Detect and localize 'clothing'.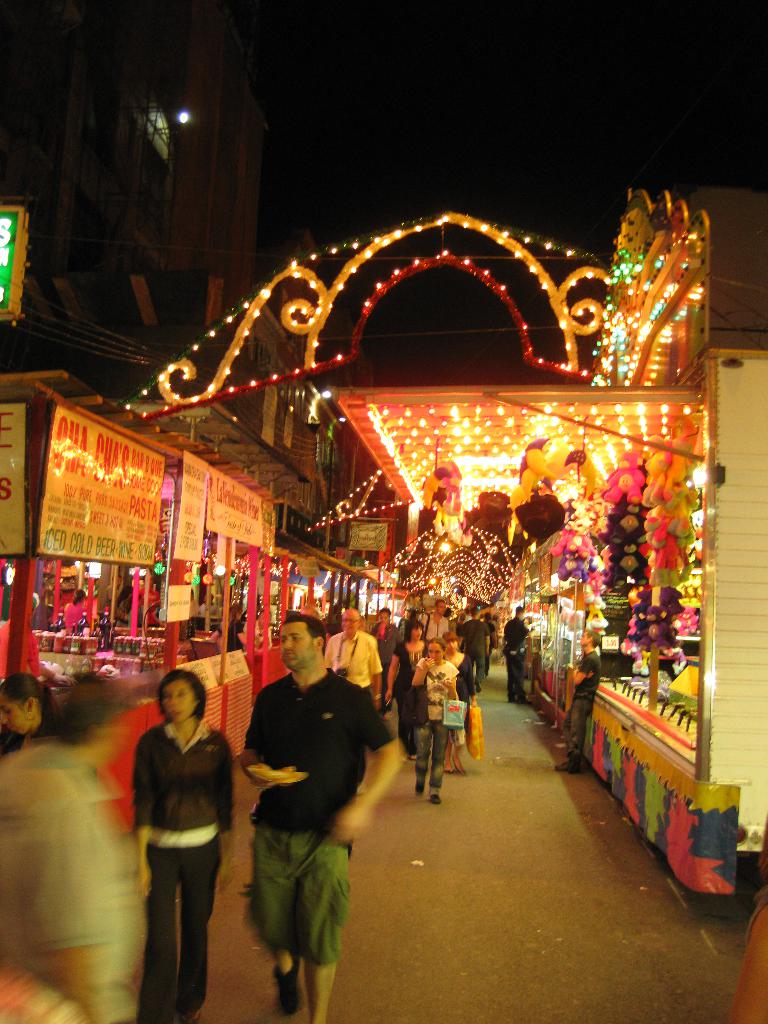
Localized at x1=406, y1=652, x2=457, y2=791.
